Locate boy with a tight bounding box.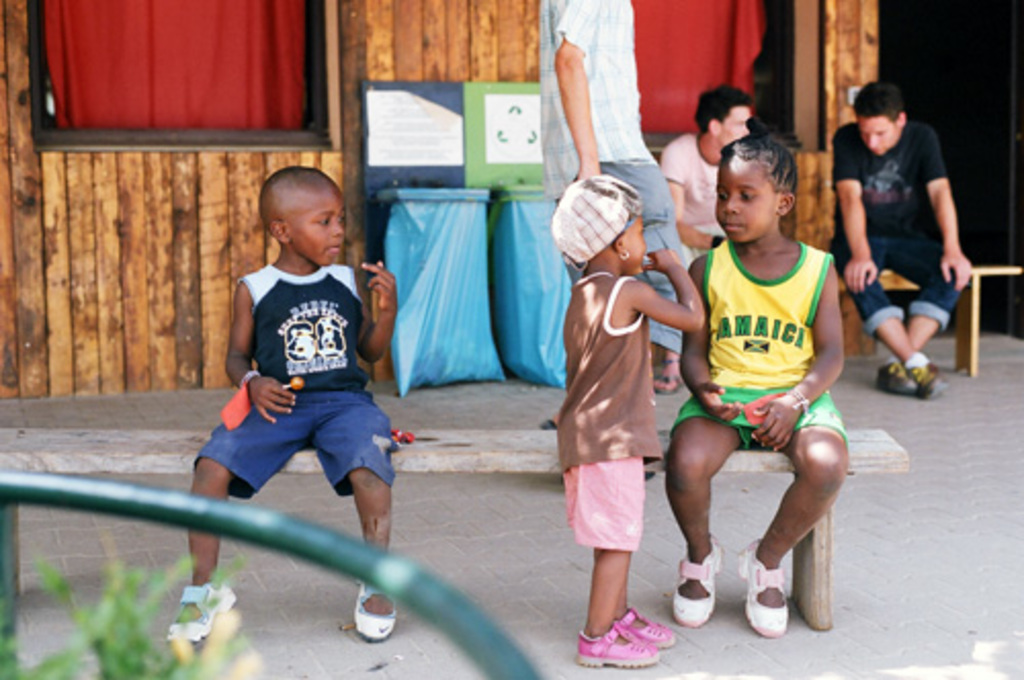
[x1=180, y1=174, x2=424, y2=553].
